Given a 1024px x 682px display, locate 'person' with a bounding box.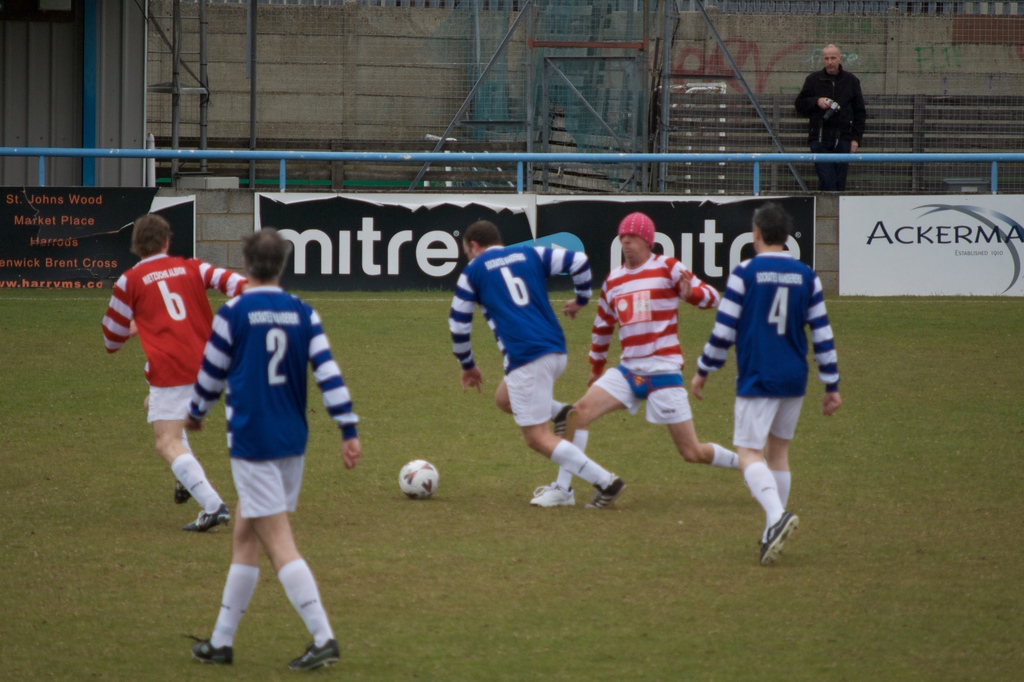
Located: bbox(710, 197, 838, 576).
